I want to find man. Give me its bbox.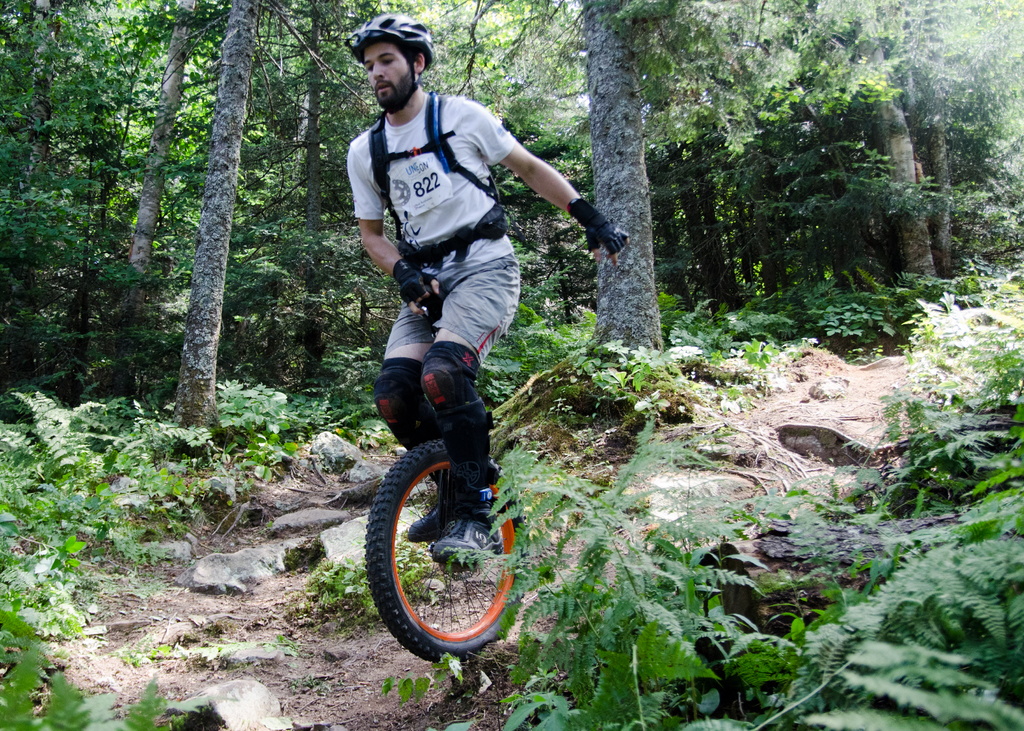
BBox(332, 49, 618, 547).
